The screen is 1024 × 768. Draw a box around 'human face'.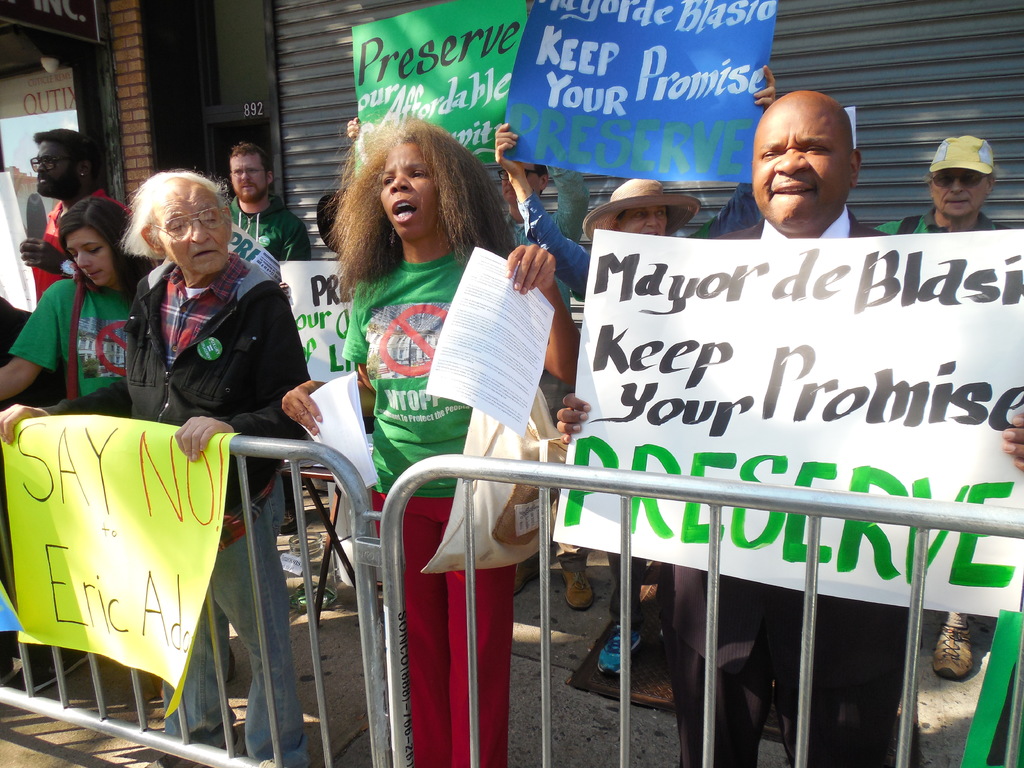
[x1=746, y1=102, x2=834, y2=236].
